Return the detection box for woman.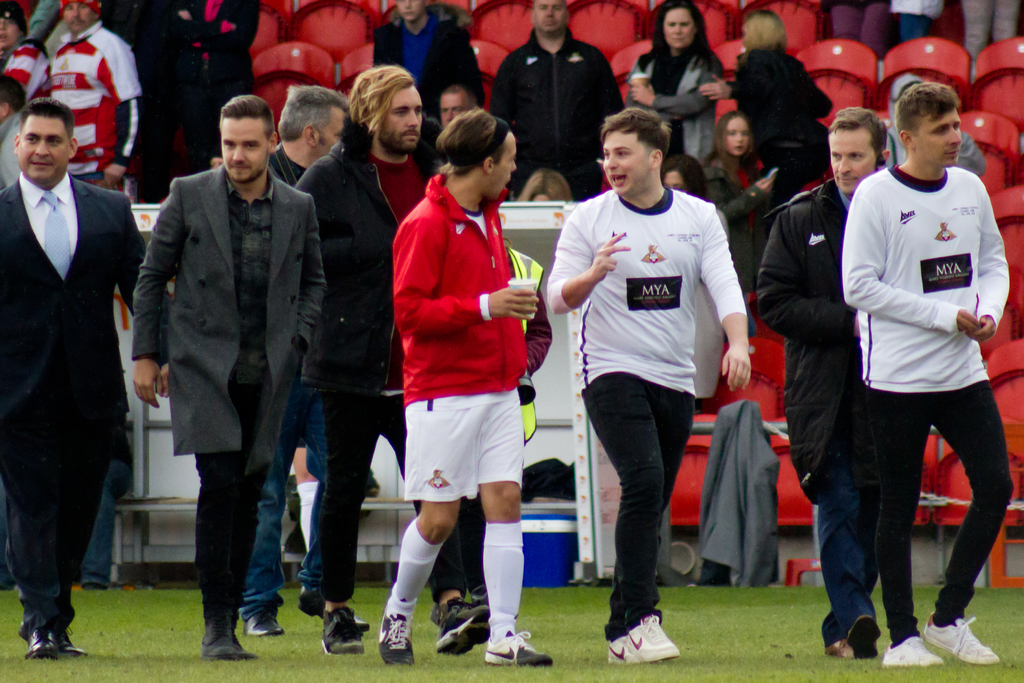
628,0,727,172.
